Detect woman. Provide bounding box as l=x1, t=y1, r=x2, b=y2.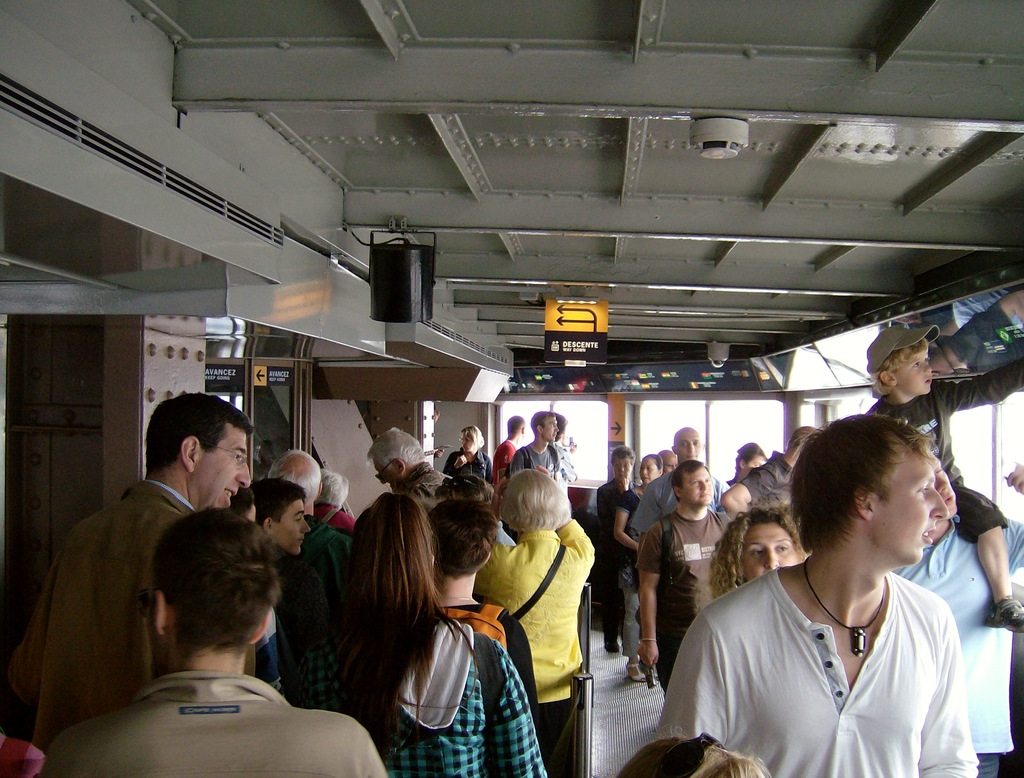
l=303, t=488, r=525, b=774.
